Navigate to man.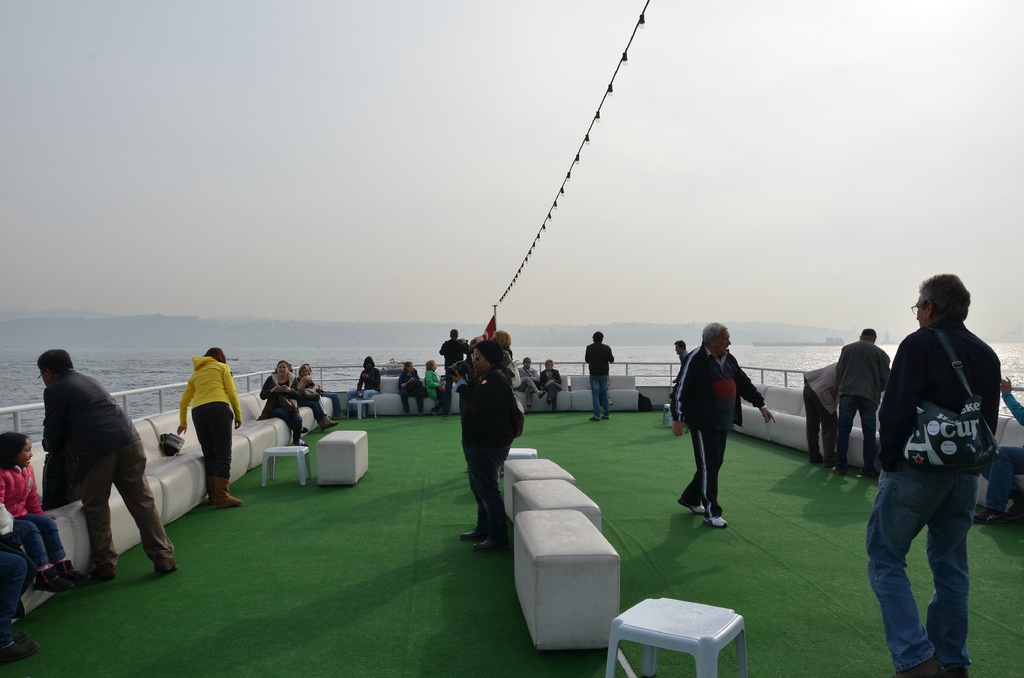
Navigation target: <region>675, 337, 689, 359</region>.
